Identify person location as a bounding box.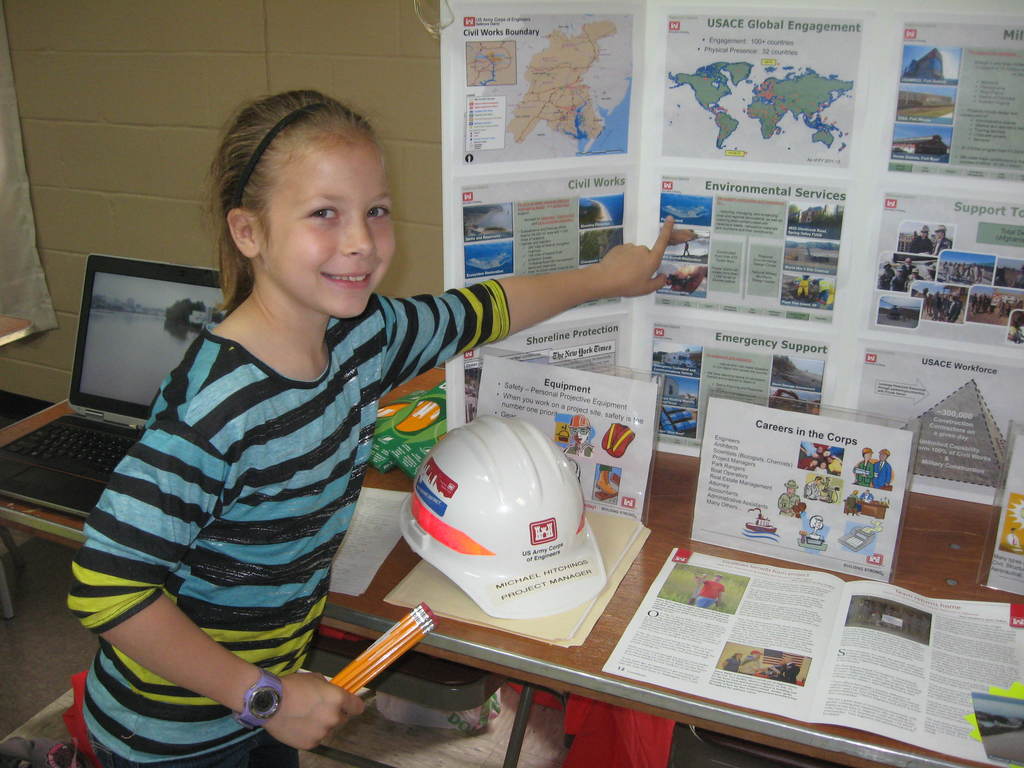
[x1=853, y1=447, x2=870, y2=484].
